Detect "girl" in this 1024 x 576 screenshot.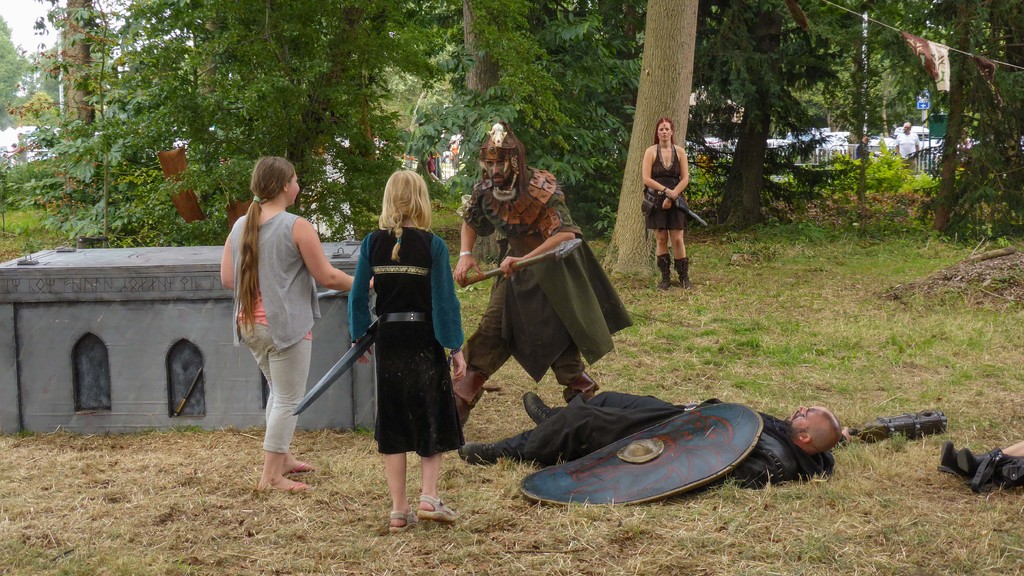
Detection: detection(218, 152, 375, 493).
